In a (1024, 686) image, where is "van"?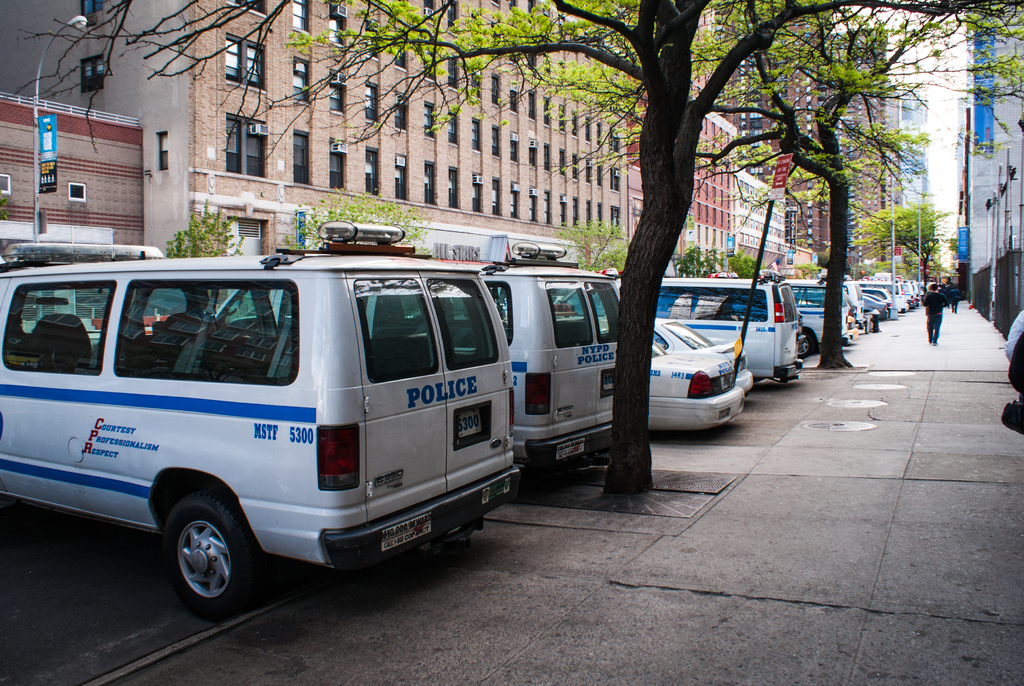
842:274:863:327.
